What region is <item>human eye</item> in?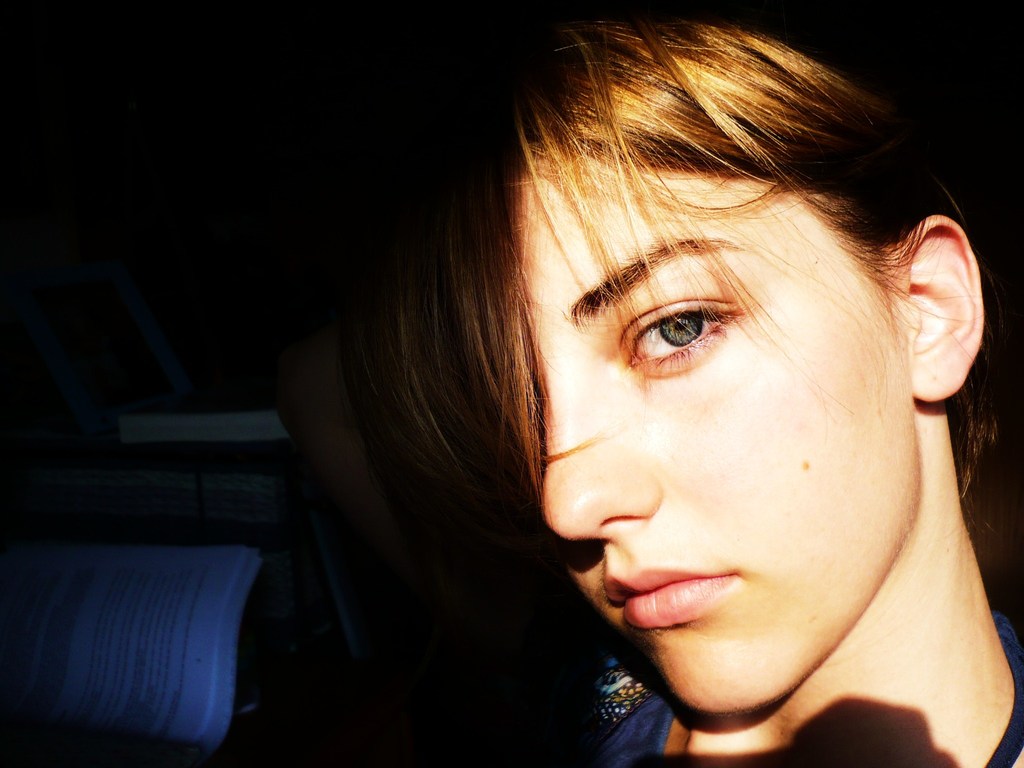
625,301,735,363.
